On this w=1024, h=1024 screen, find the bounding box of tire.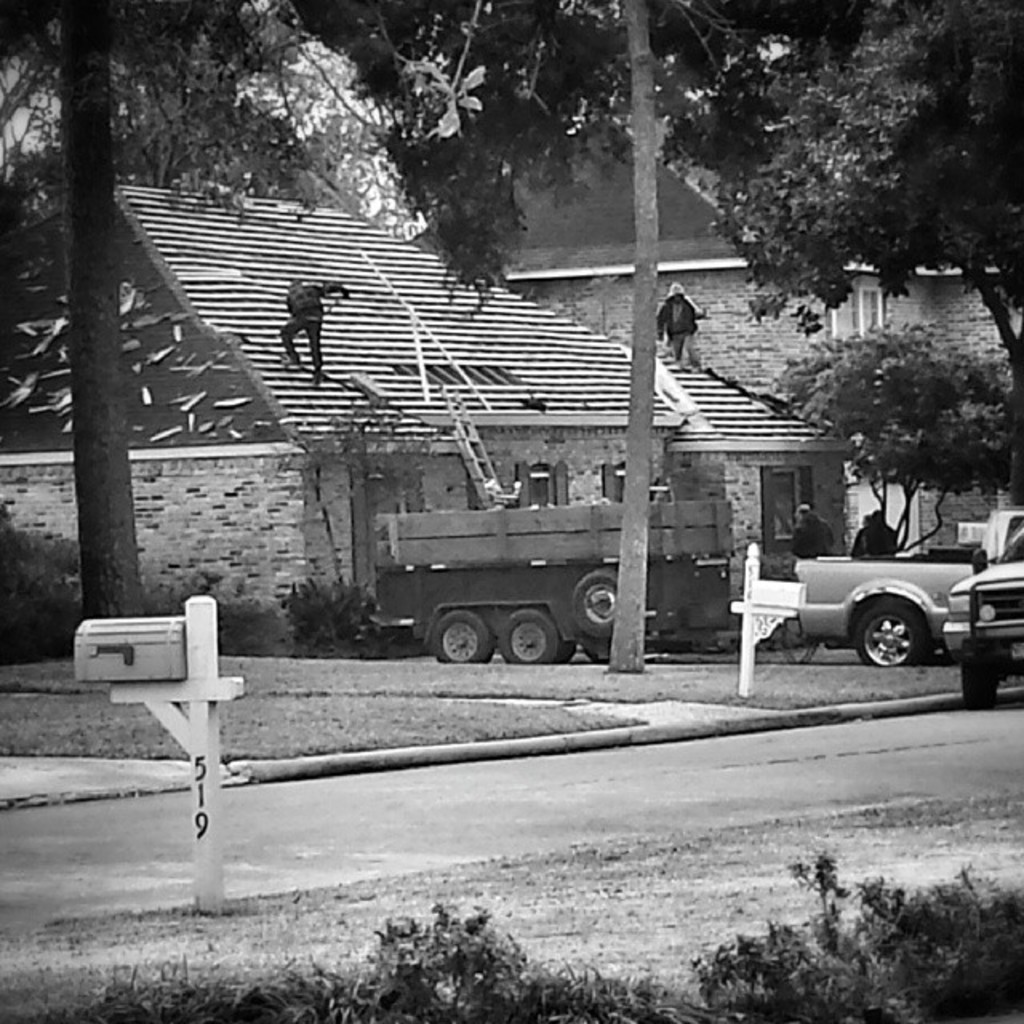
Bounding box: box(501, 610, 558, 666).
